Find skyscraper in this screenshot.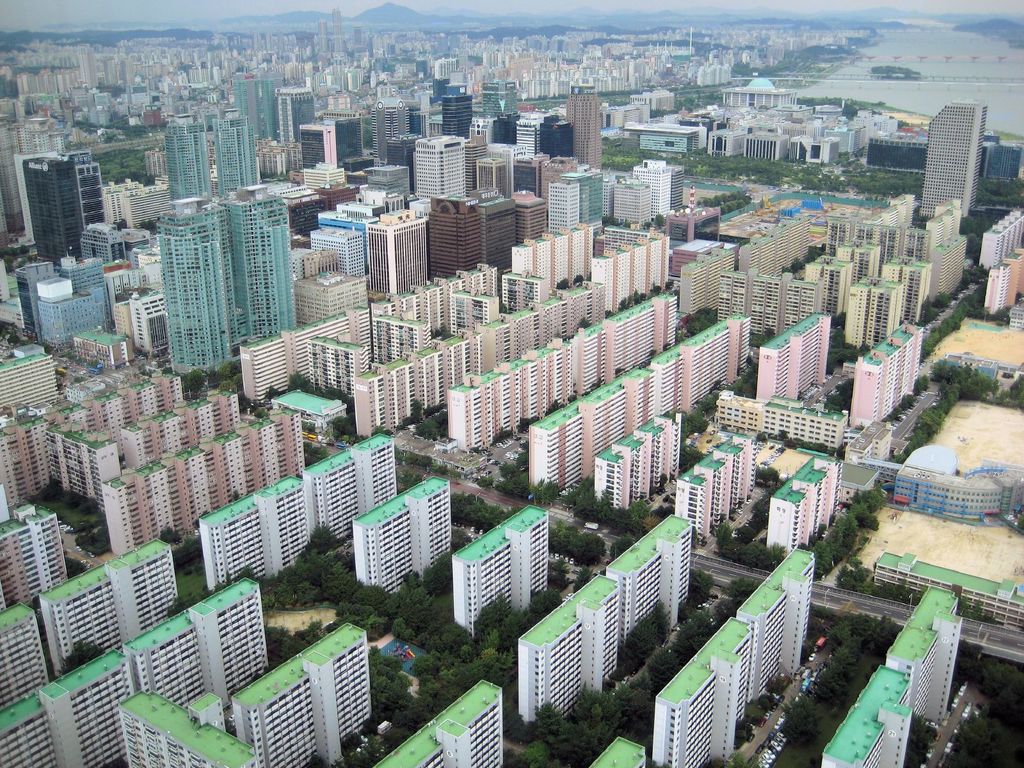
The bounding box for skyscraper is locate(875, 451, 1023, 528).
